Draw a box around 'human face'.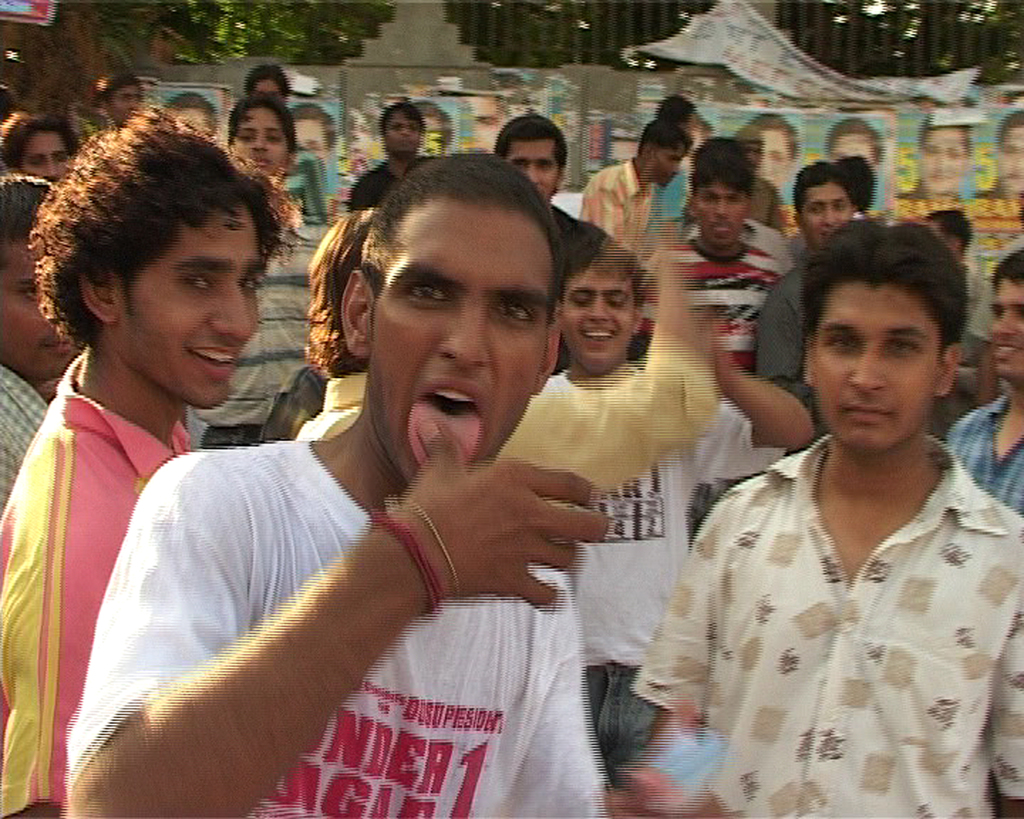
crop(22, 131, 68, 195).
